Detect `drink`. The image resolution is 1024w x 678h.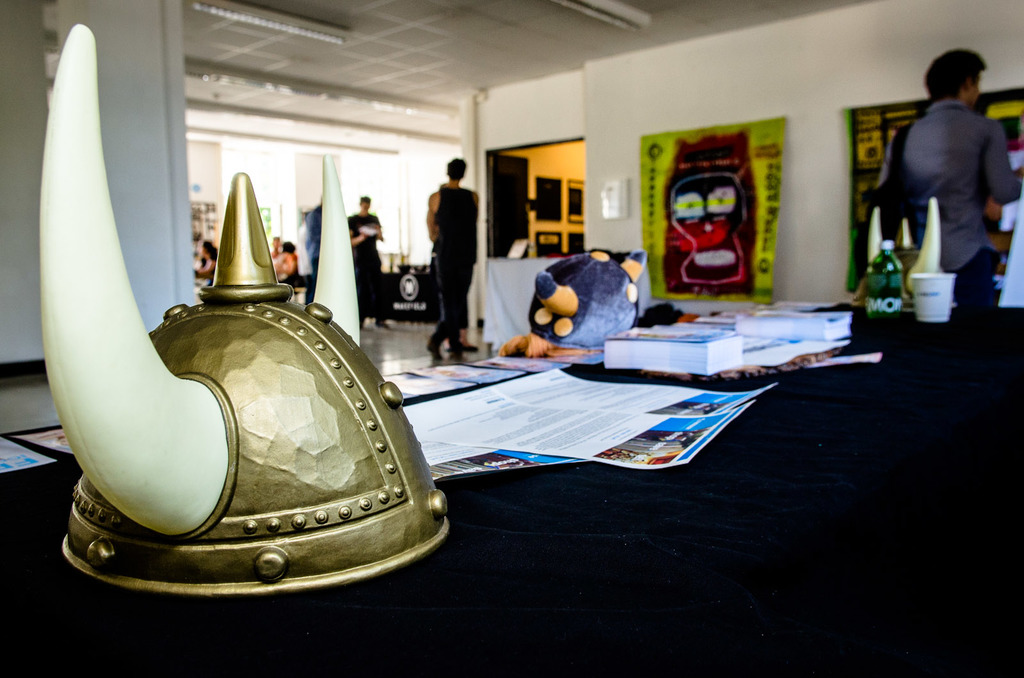
[867, 254, 906, 318].
